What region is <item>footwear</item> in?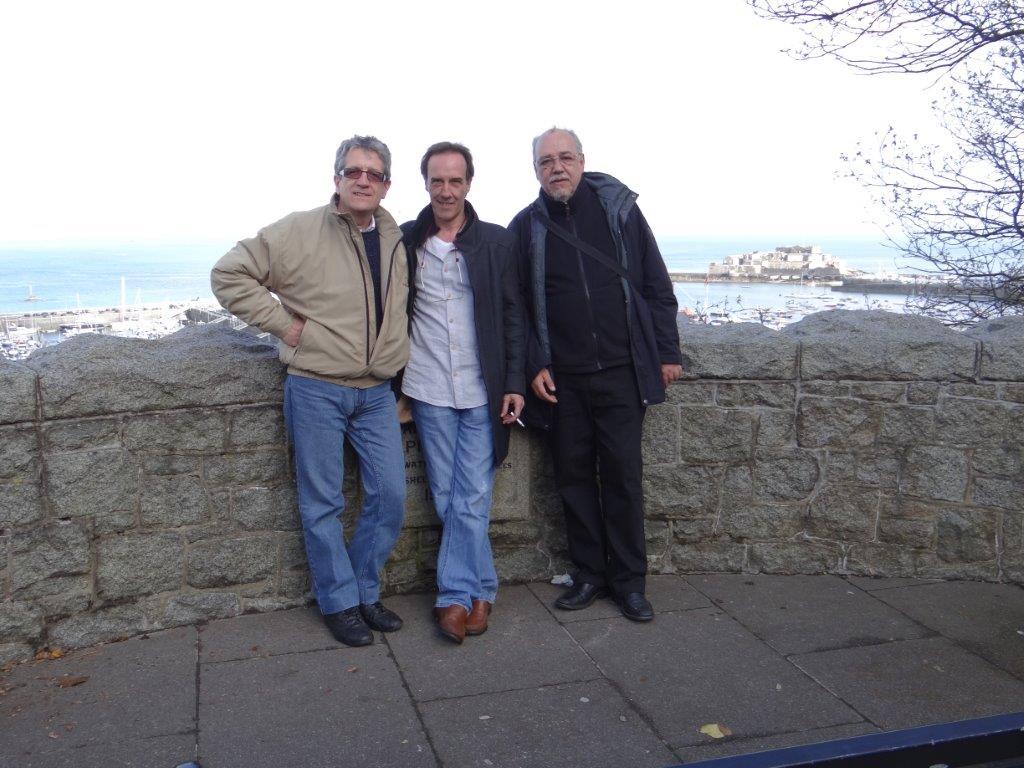
[555,575,604,618].
